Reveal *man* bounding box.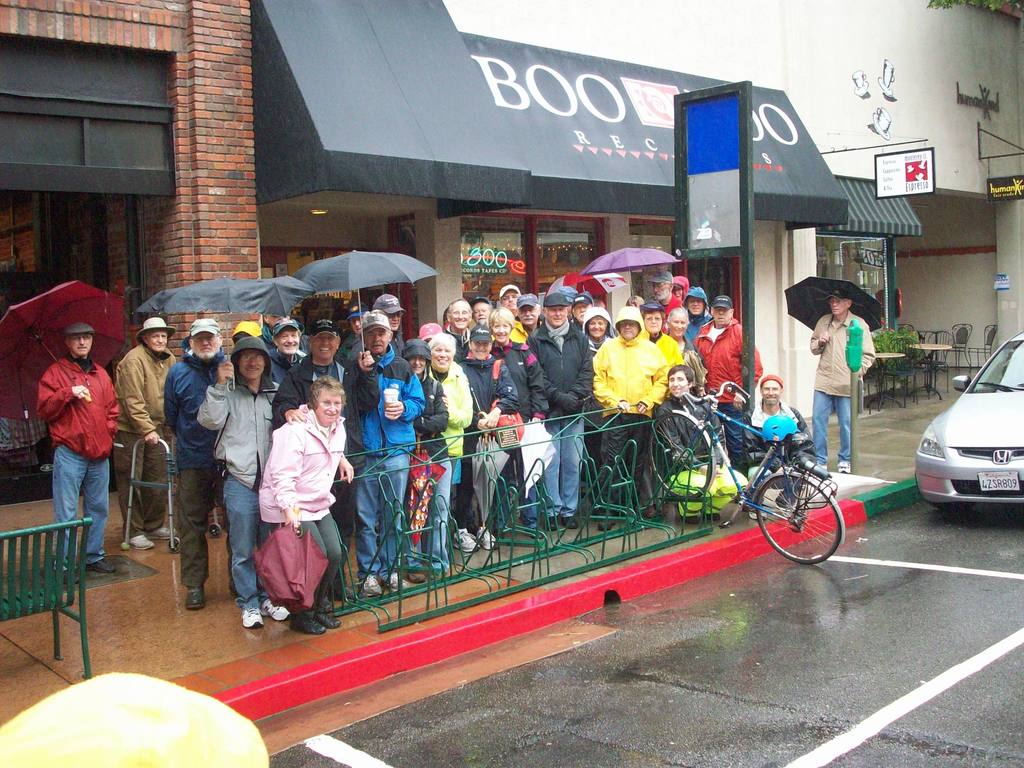
Revealed: box=[649, 271, 682, 333].
